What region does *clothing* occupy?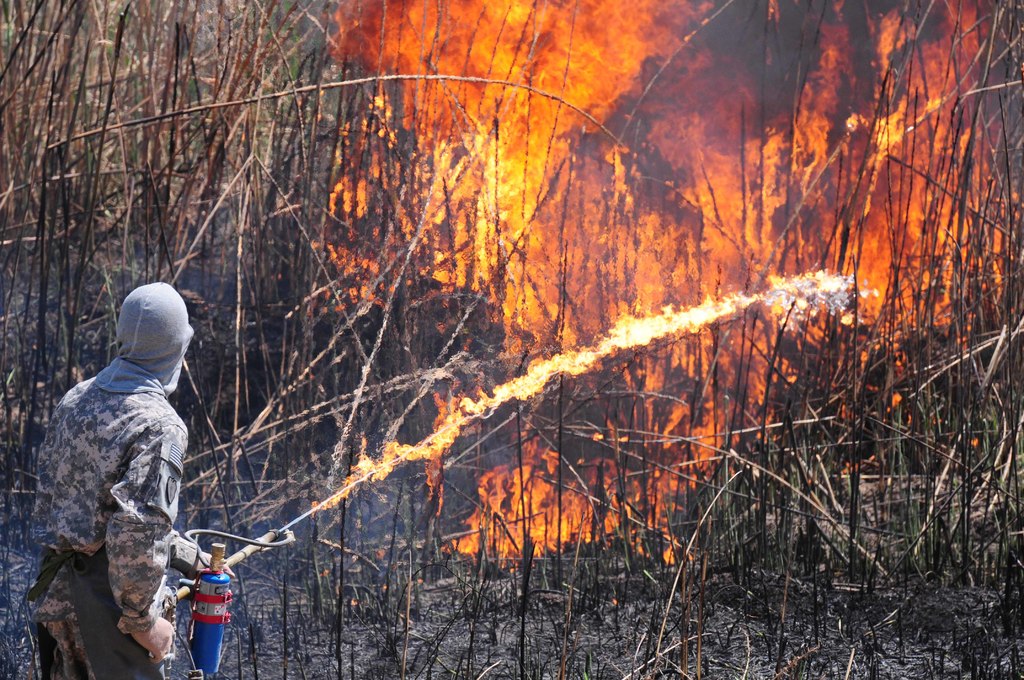
box(29, 304, 218, 647).
